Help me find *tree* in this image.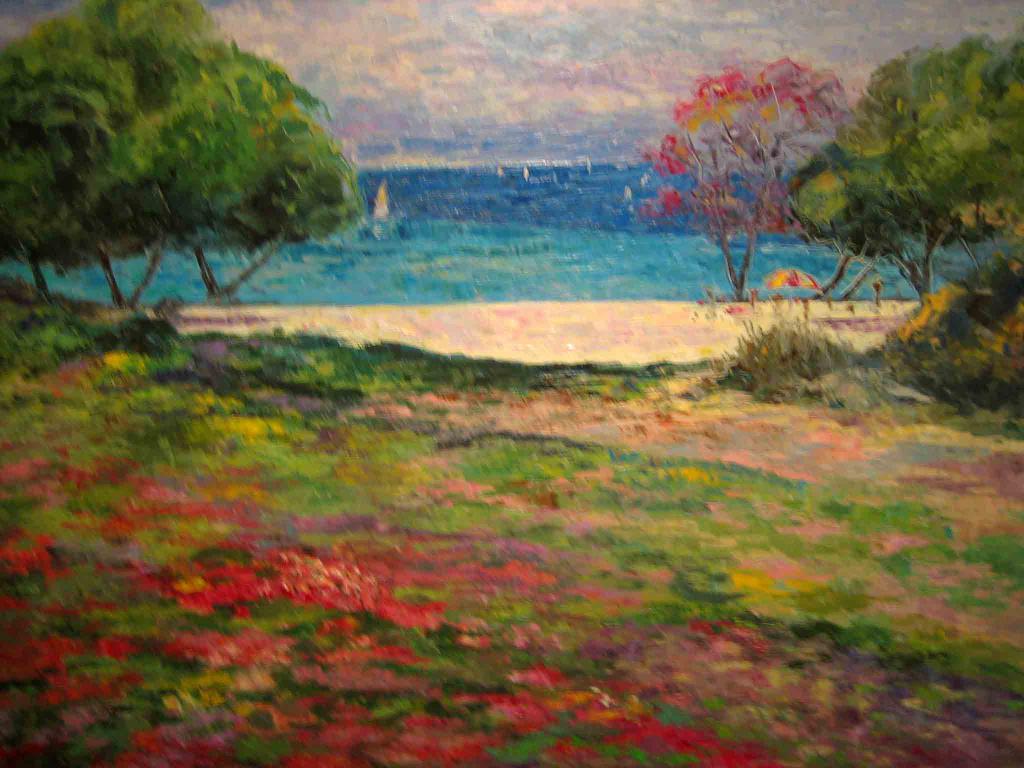
Found it: <box>642,45,871,306</box>.
